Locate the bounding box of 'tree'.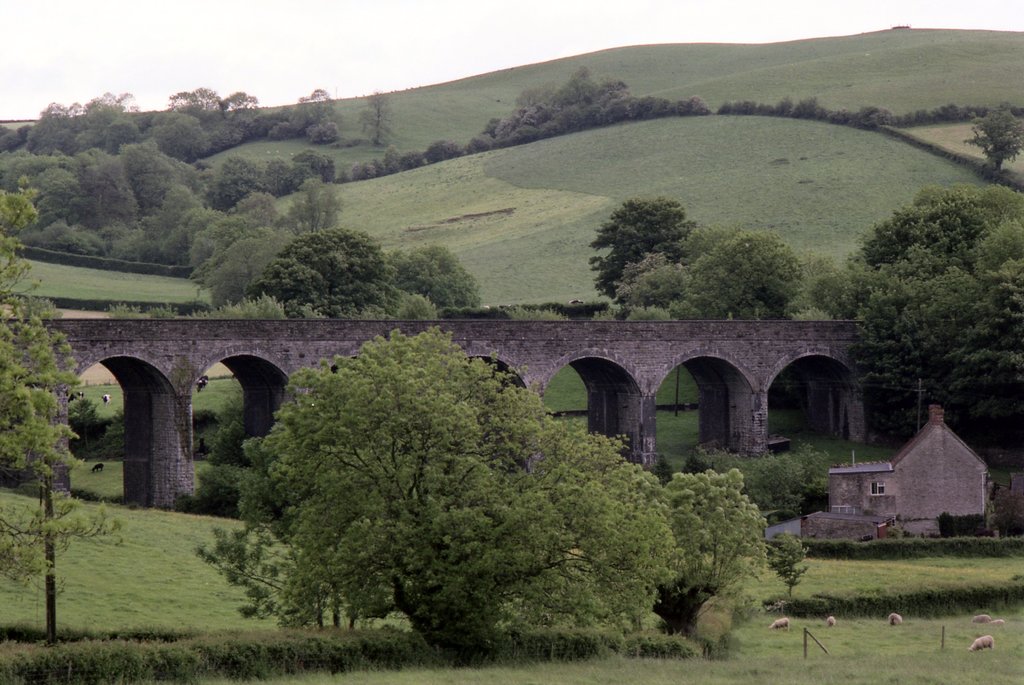
Bounding box: [957, 100, 1023, 172].
